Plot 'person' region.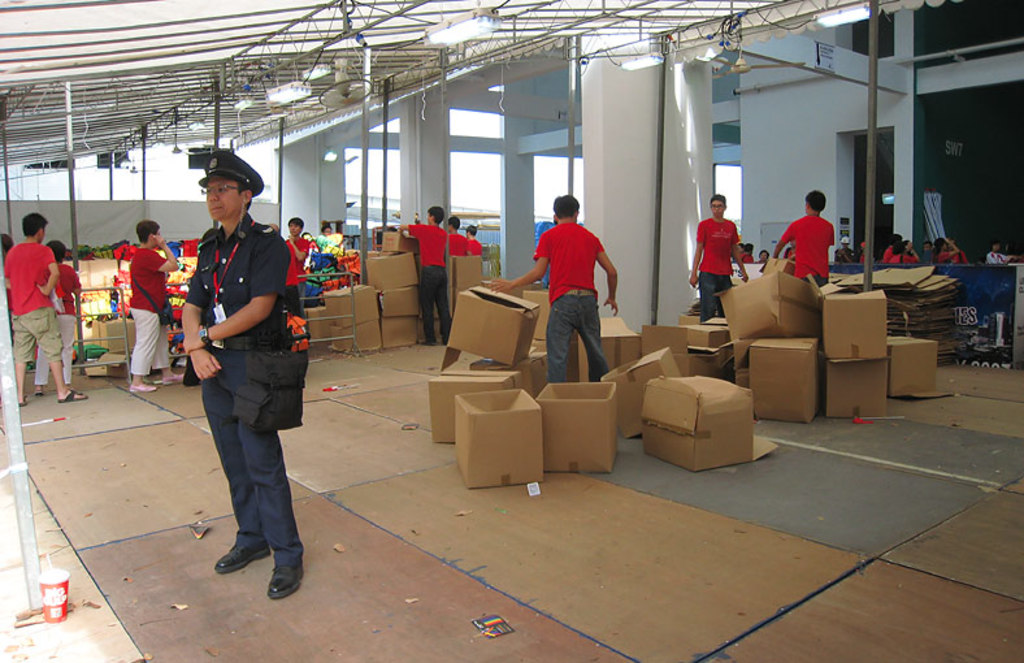
Plotted at (443,217,461,257).
